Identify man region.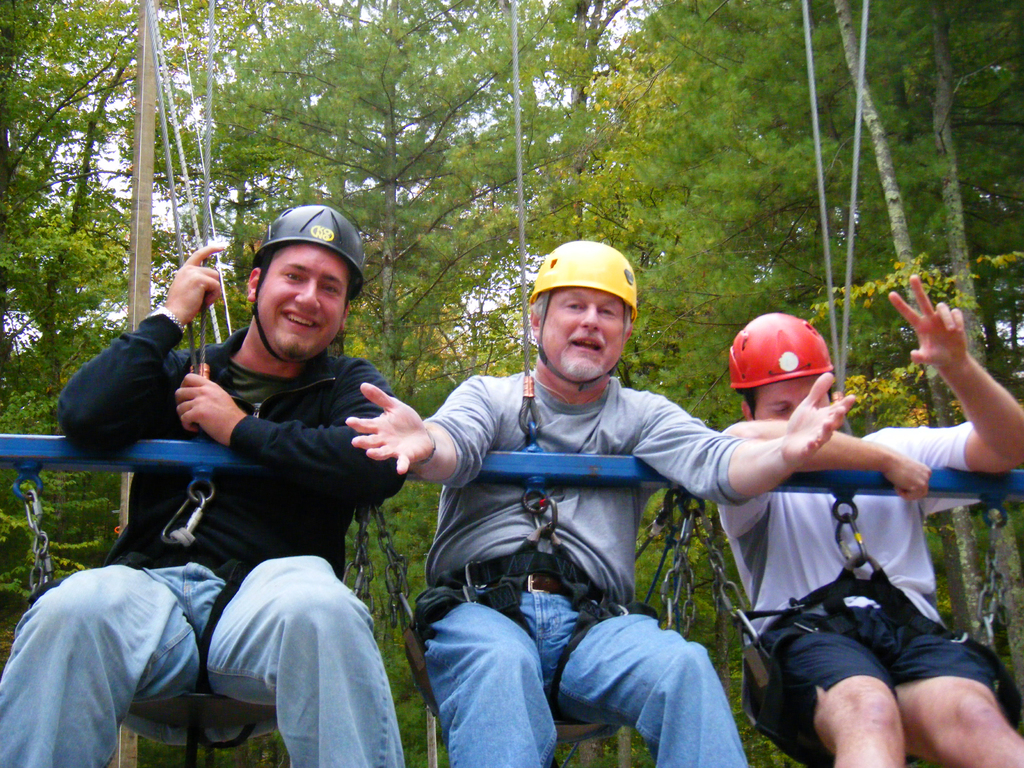
Region: x1=715 y1=273 x2=1023 y2=767.
